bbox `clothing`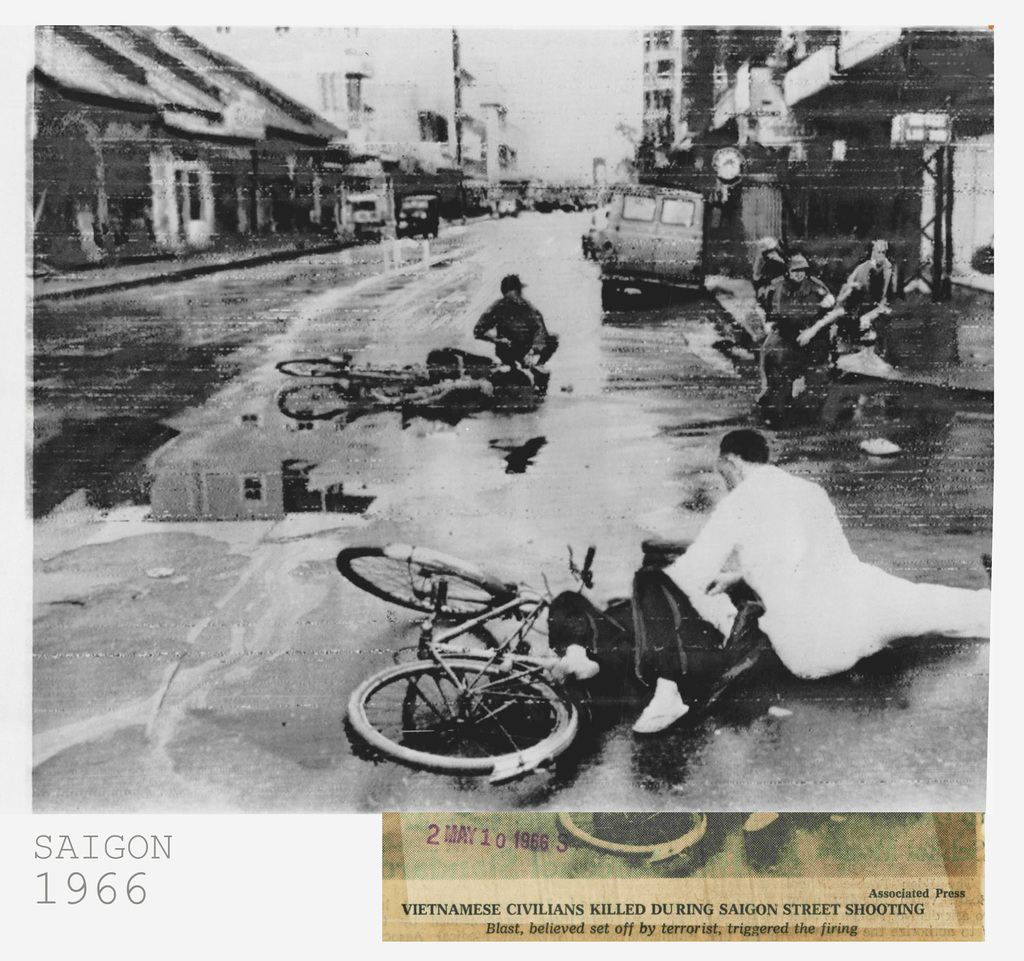
<bbox>656, 457, 993, 673</bbox>
